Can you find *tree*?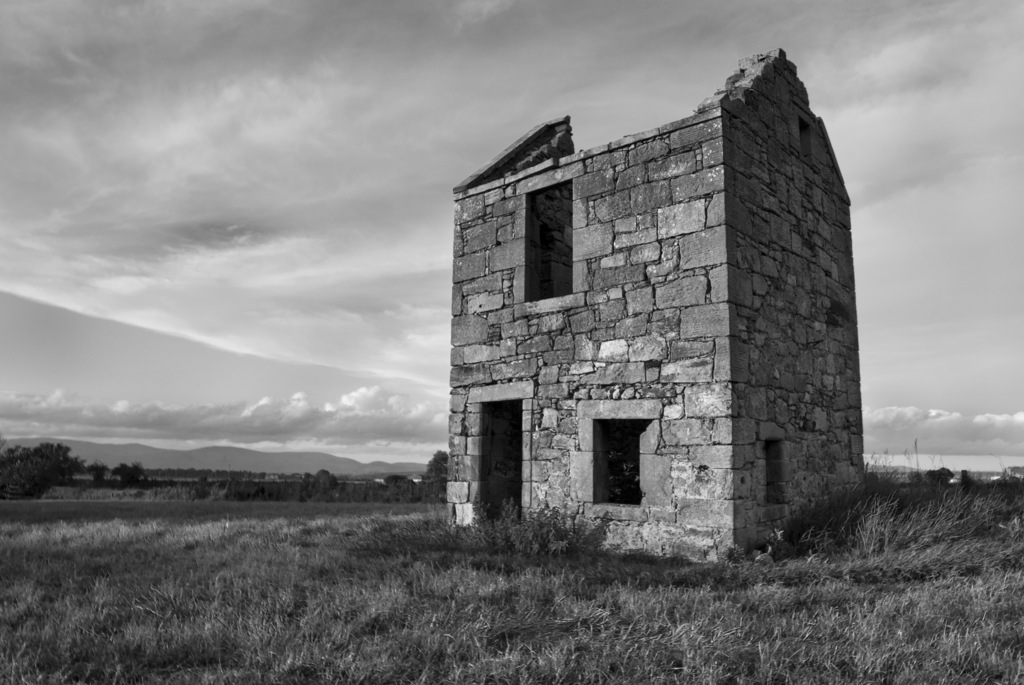
Yes, bounding box: (x1=4, y1=437, x2=72, y2=506).
